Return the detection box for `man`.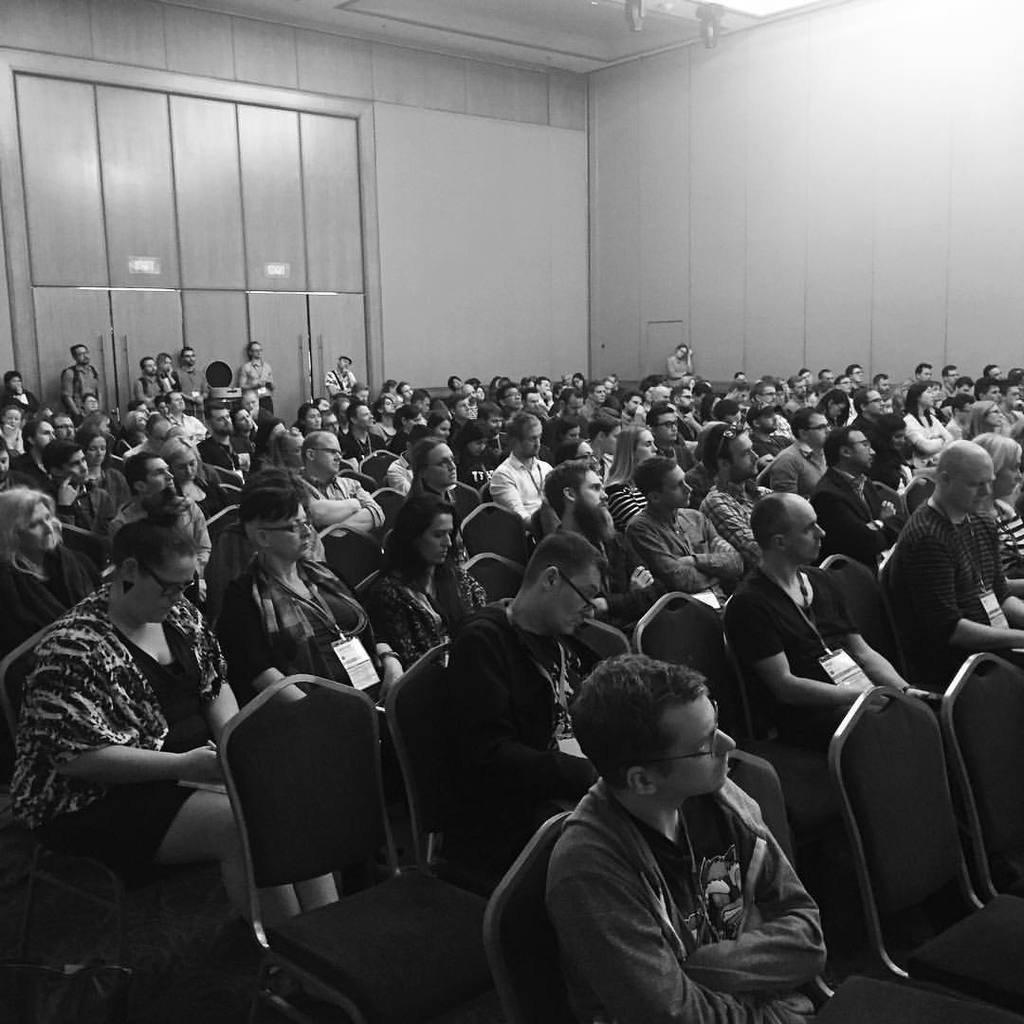
<region>127, 398, 150, 412</region>.
